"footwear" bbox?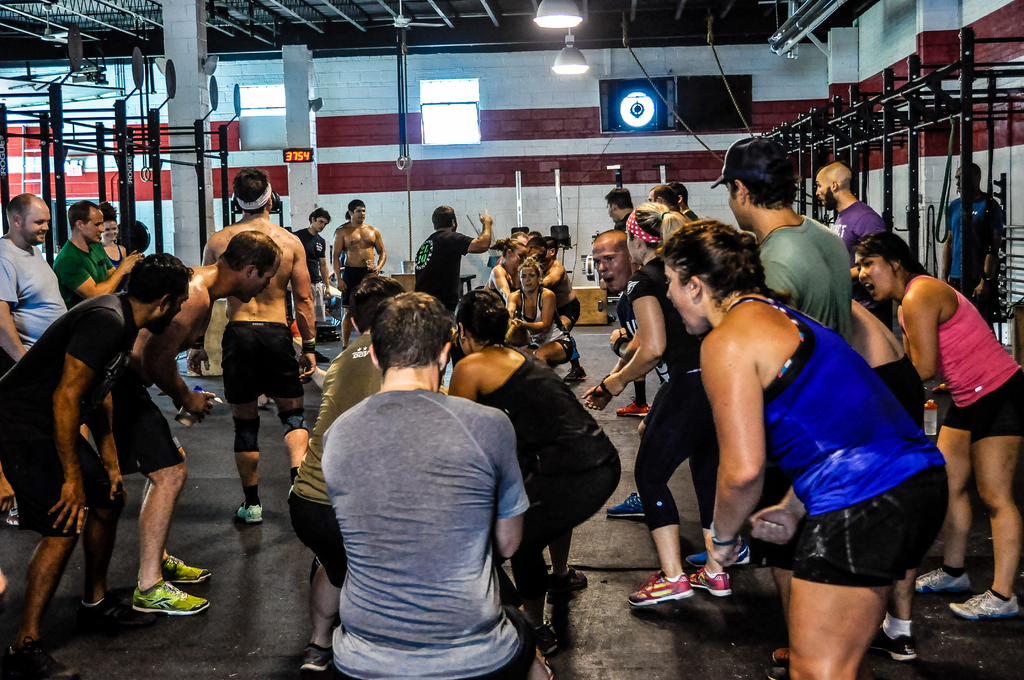
x1=604 y1=489 x2=648 y2=517
